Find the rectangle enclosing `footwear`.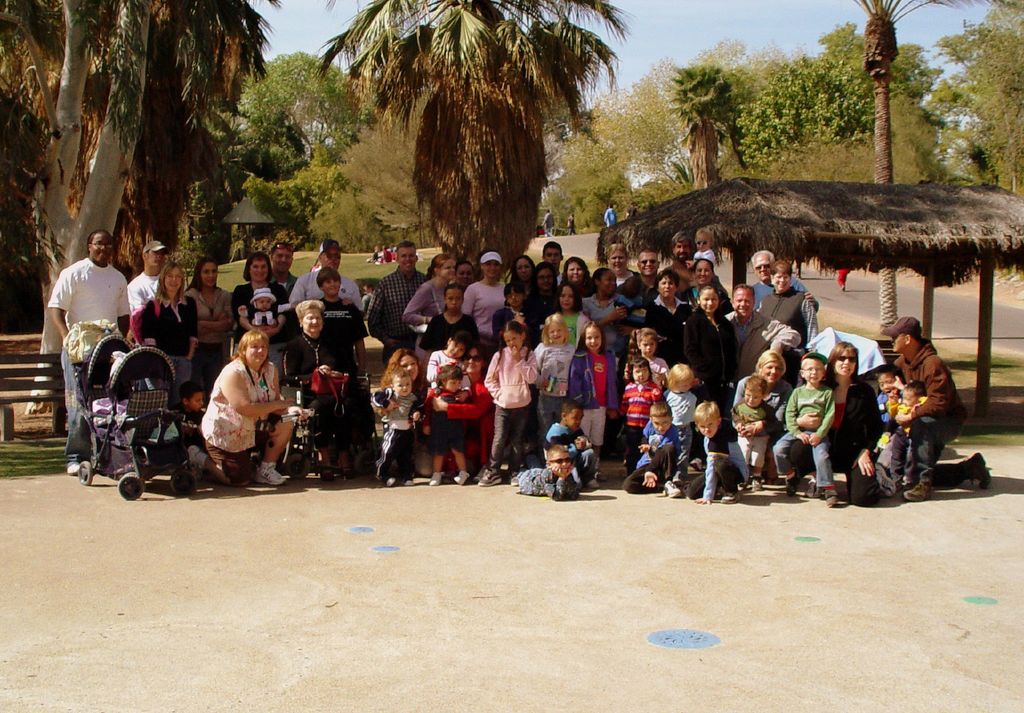
751,476,763,496.
